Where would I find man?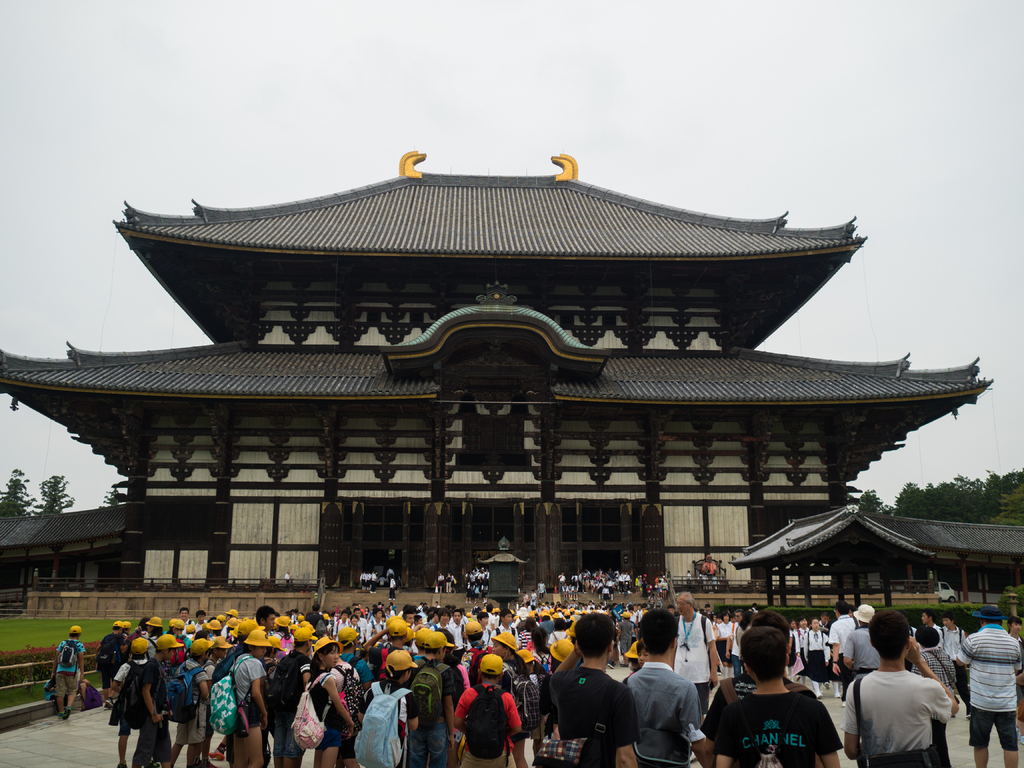
At crop(283, 570, 292, 589).
